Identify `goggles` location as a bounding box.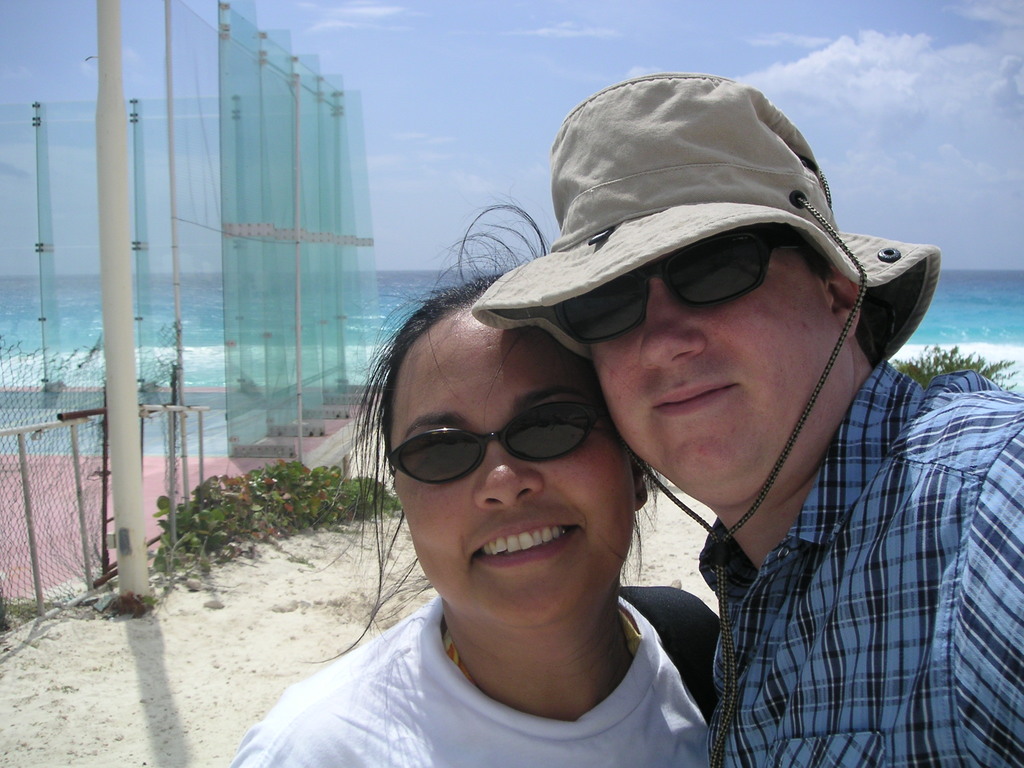
locate(387, 396, 620, 490).
